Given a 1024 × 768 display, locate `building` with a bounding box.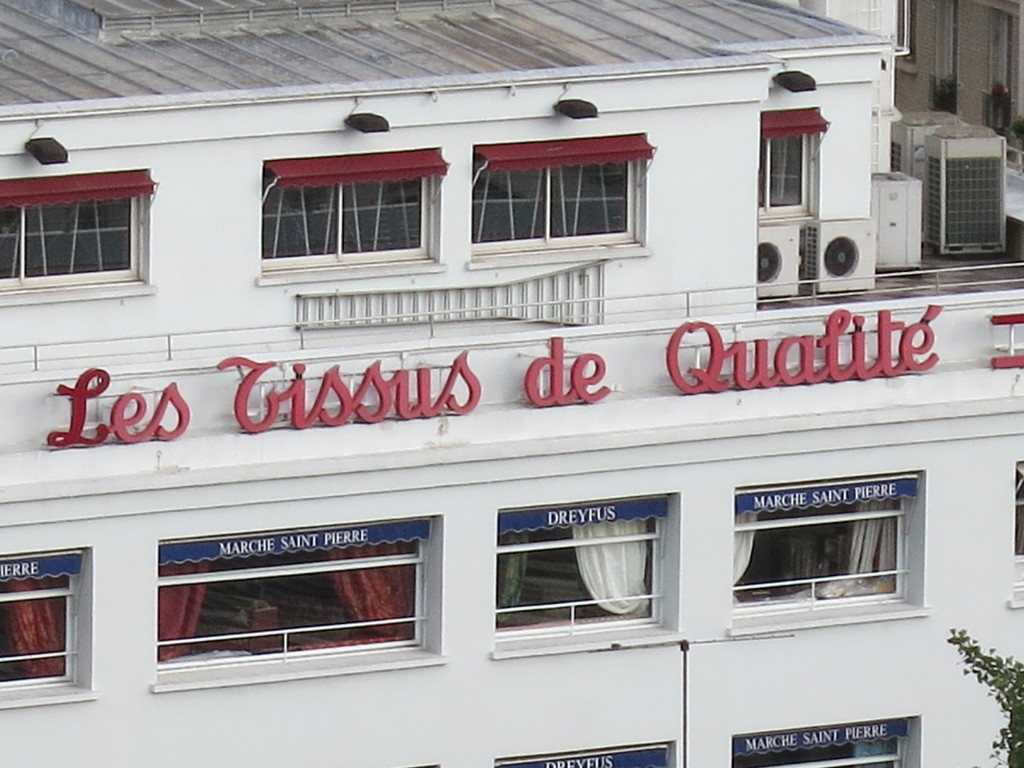
Located: (893,0,1023,161).
